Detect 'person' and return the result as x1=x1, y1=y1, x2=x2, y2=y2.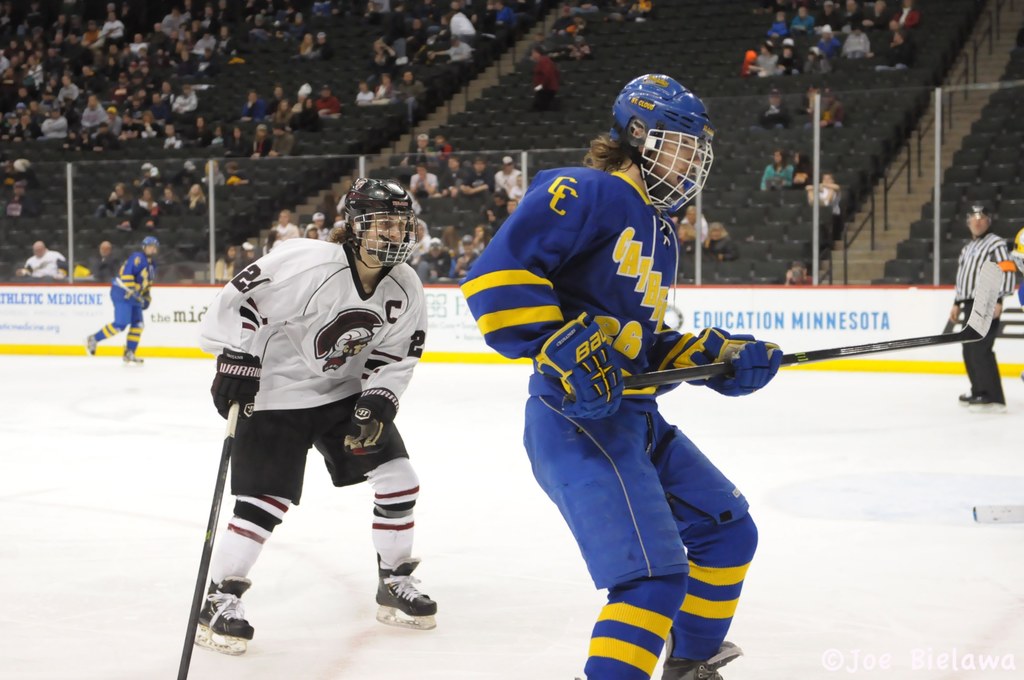
x1=416, y1=237, x2=451, y2=279.
